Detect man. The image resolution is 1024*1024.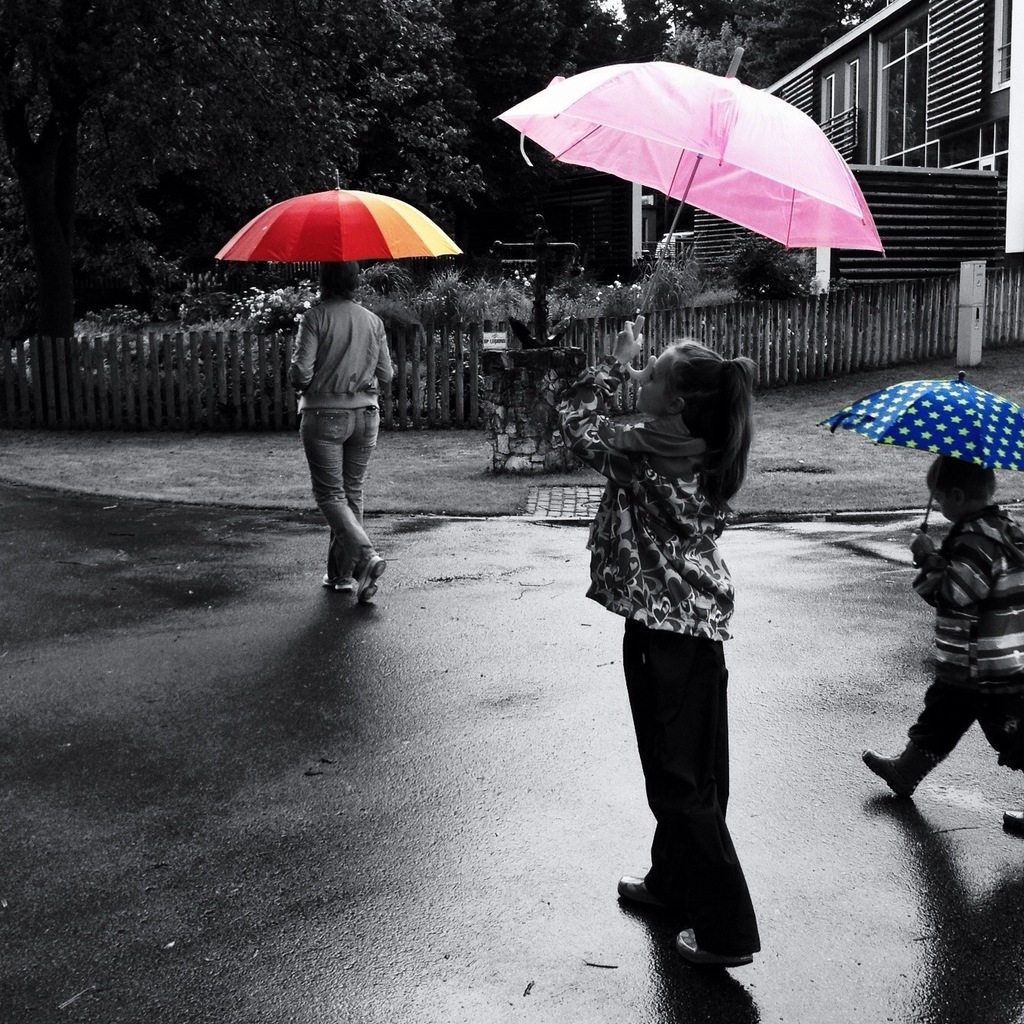
[x1=258, y1=258, x2=432, y2=575].
